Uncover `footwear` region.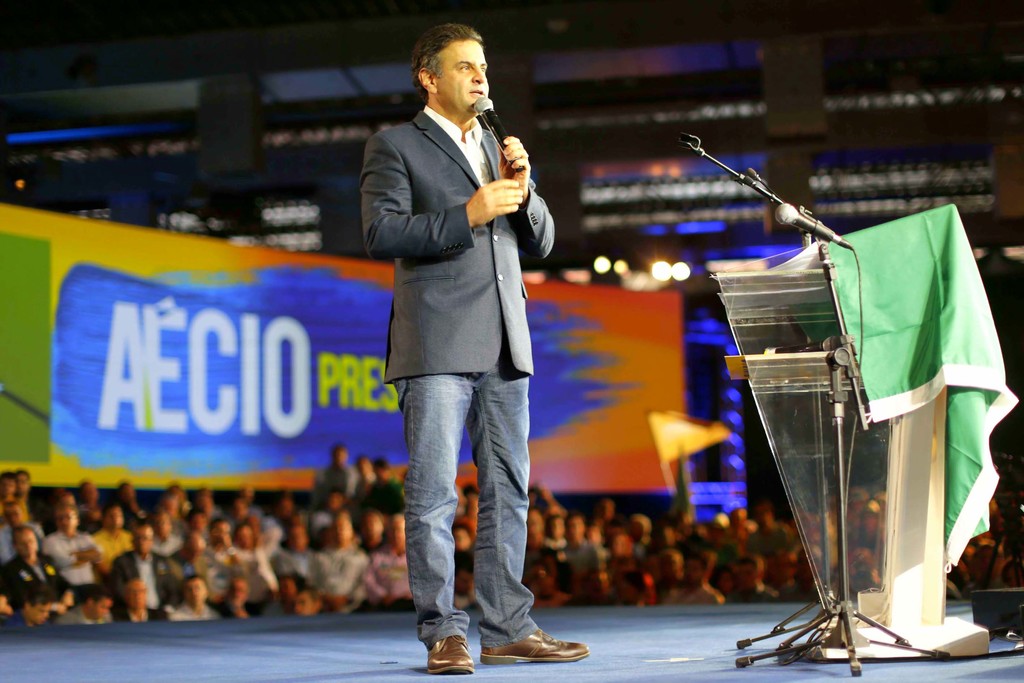
Uncovered: bbox=[429, 632, 474, 677].
